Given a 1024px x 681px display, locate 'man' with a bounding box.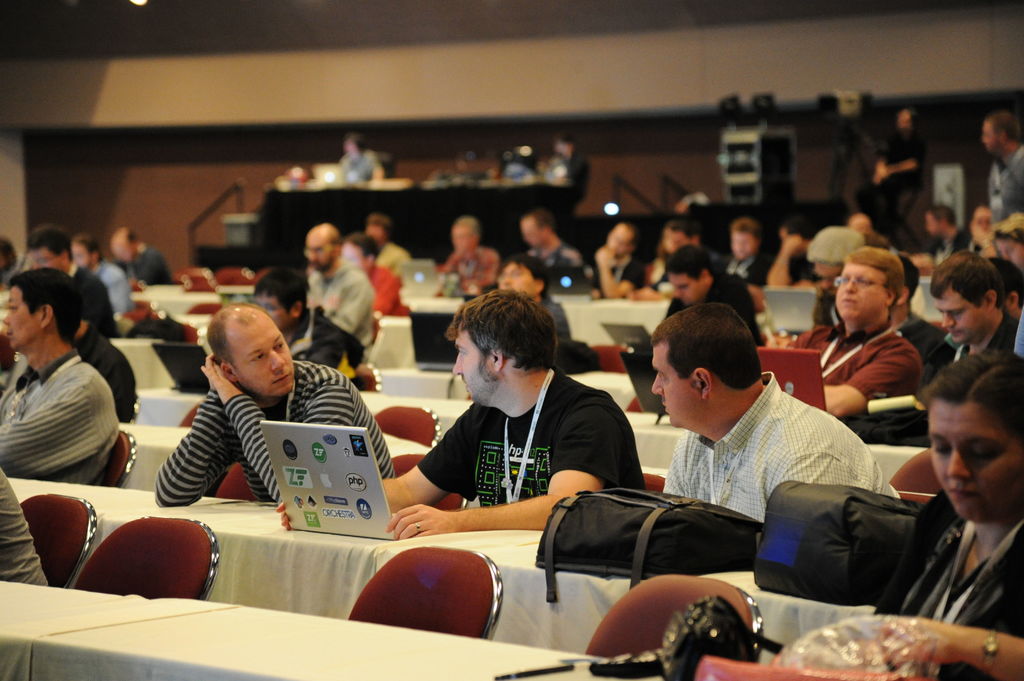
Located: 979,108,1023,276.
